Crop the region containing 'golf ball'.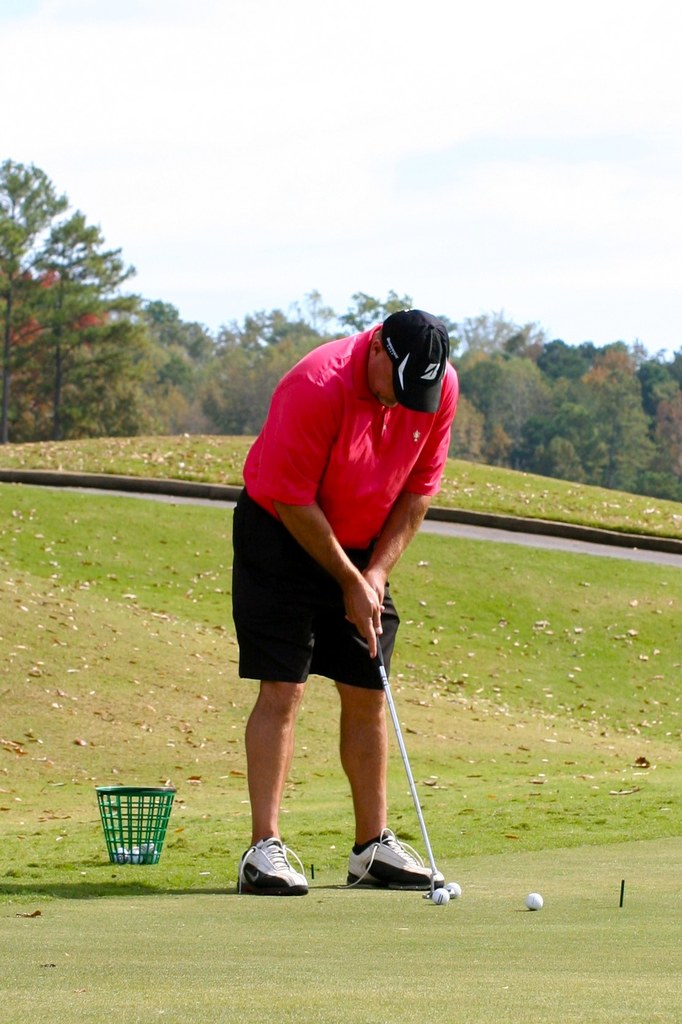
Crop region: [432,888,449,905].
